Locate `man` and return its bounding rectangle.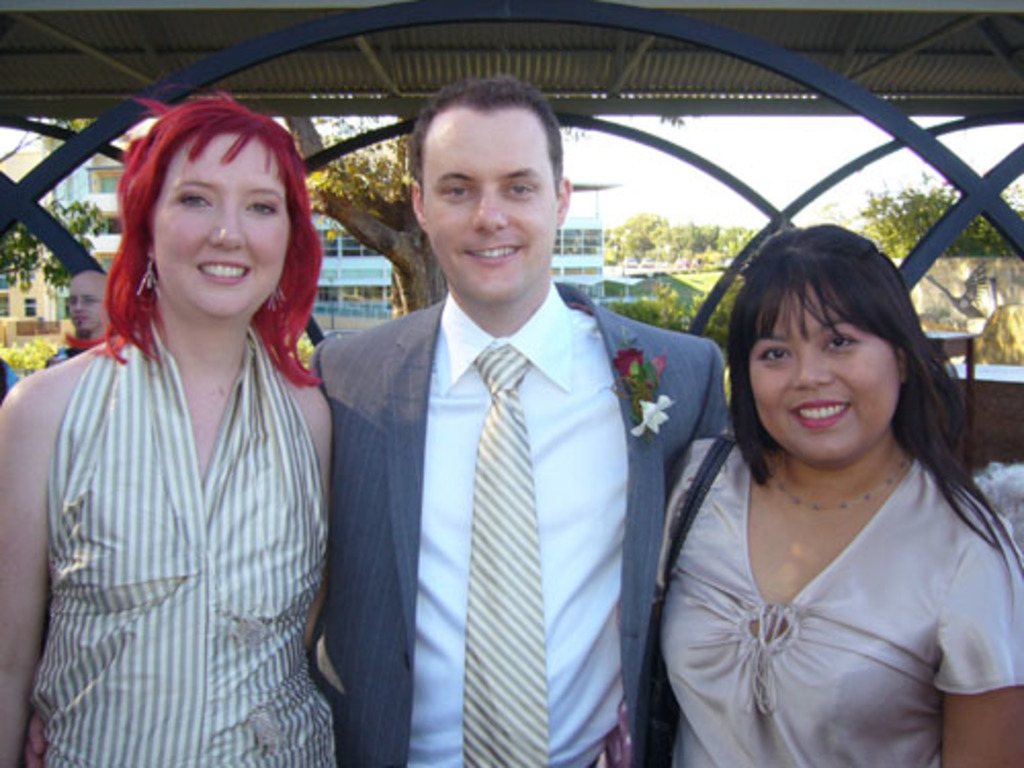
<bbox>301, 72, 653, 762</bbox>.
